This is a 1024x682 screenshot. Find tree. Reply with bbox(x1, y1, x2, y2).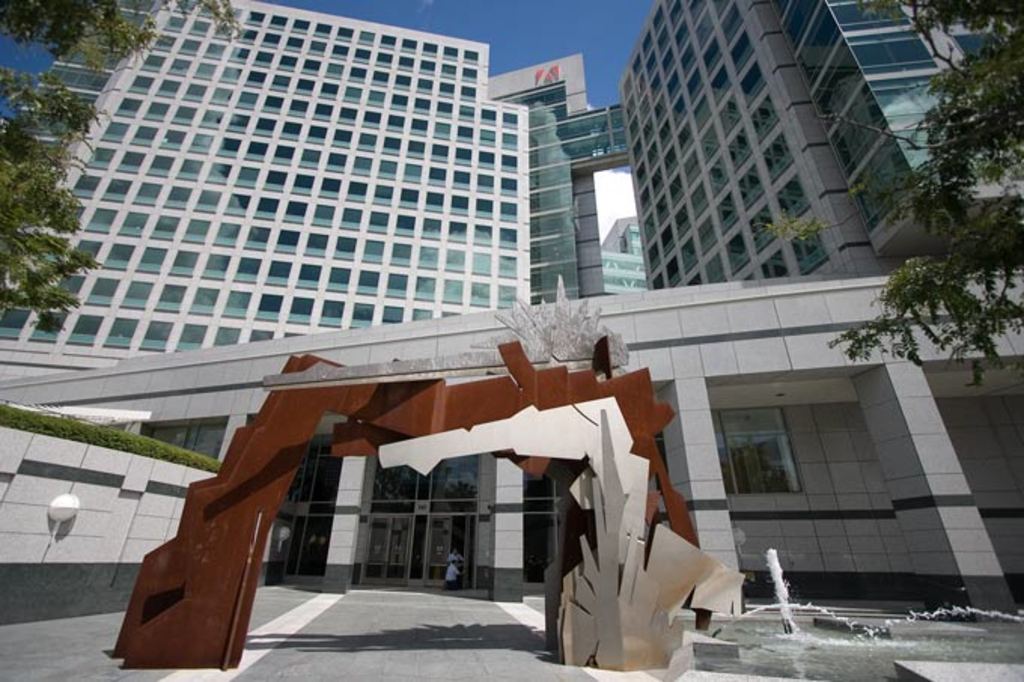
bbox(852, 15, 1016, 417).
